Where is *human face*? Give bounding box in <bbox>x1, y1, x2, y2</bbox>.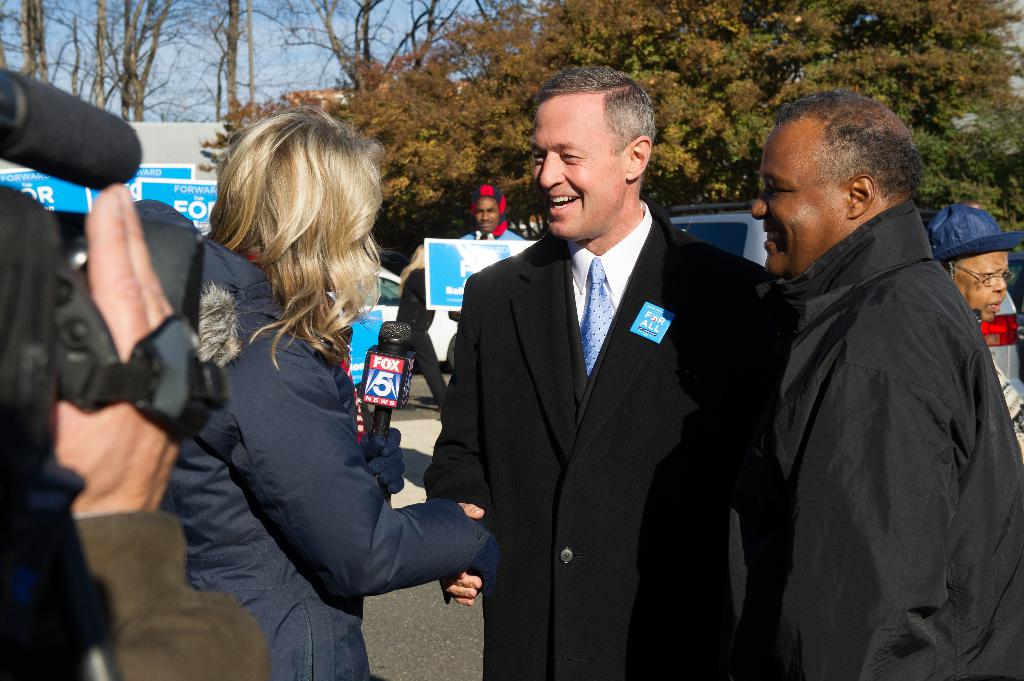
<bbox>740, 120, 852, 280</bbox>.
